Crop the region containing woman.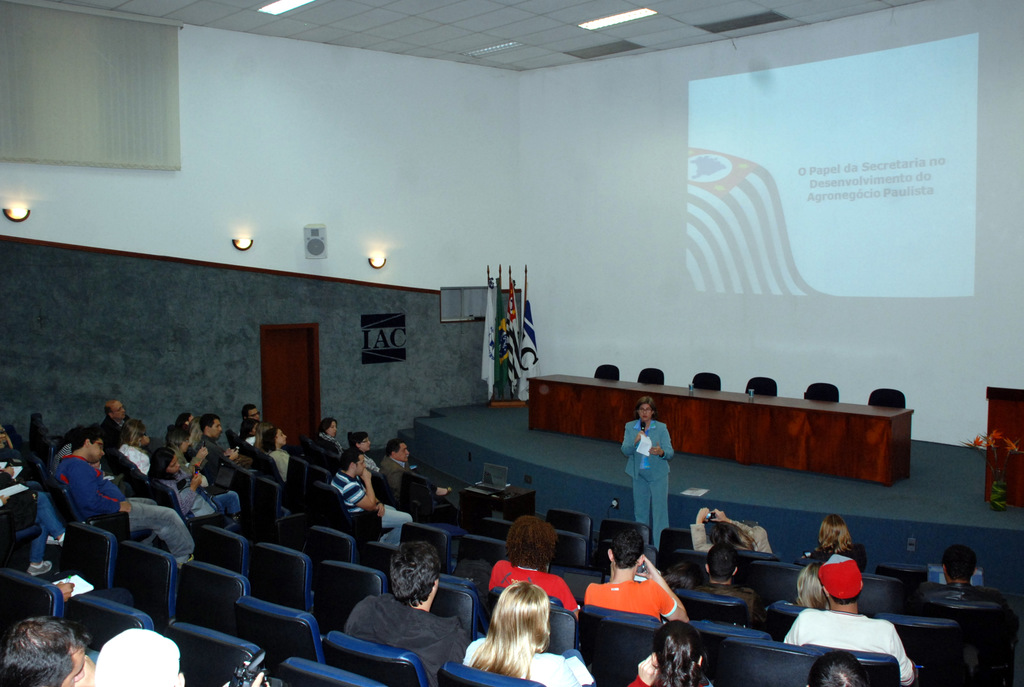
Crop region: 789/564/828/612.
